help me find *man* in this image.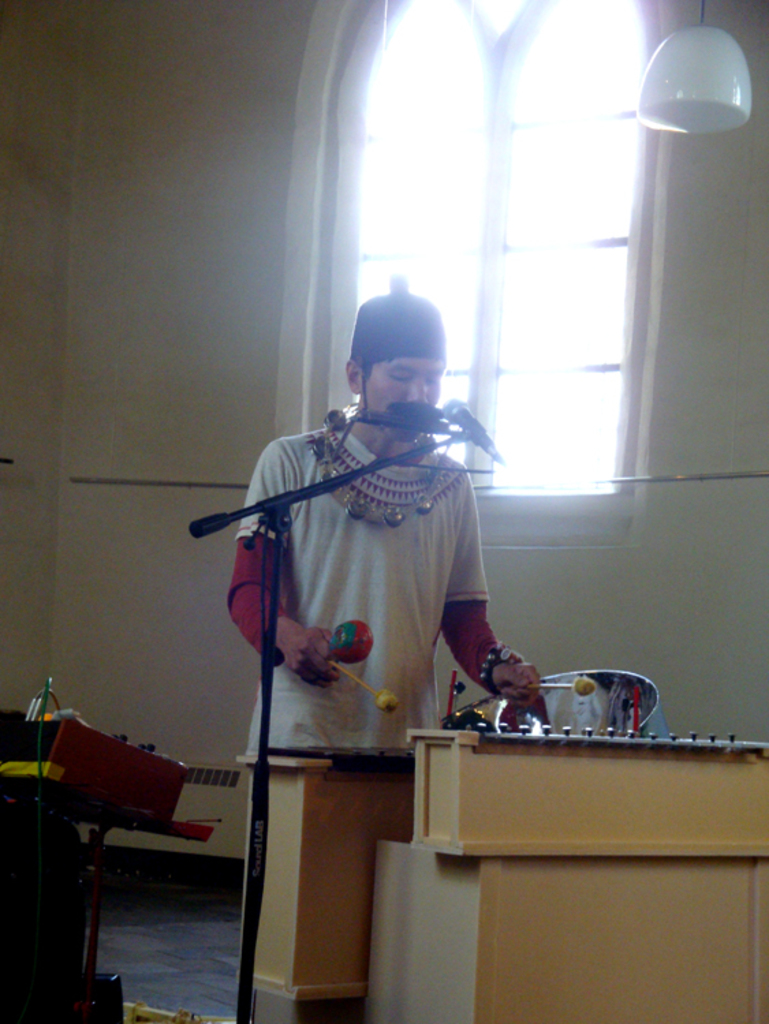
Found it: [225,296,540,780].
